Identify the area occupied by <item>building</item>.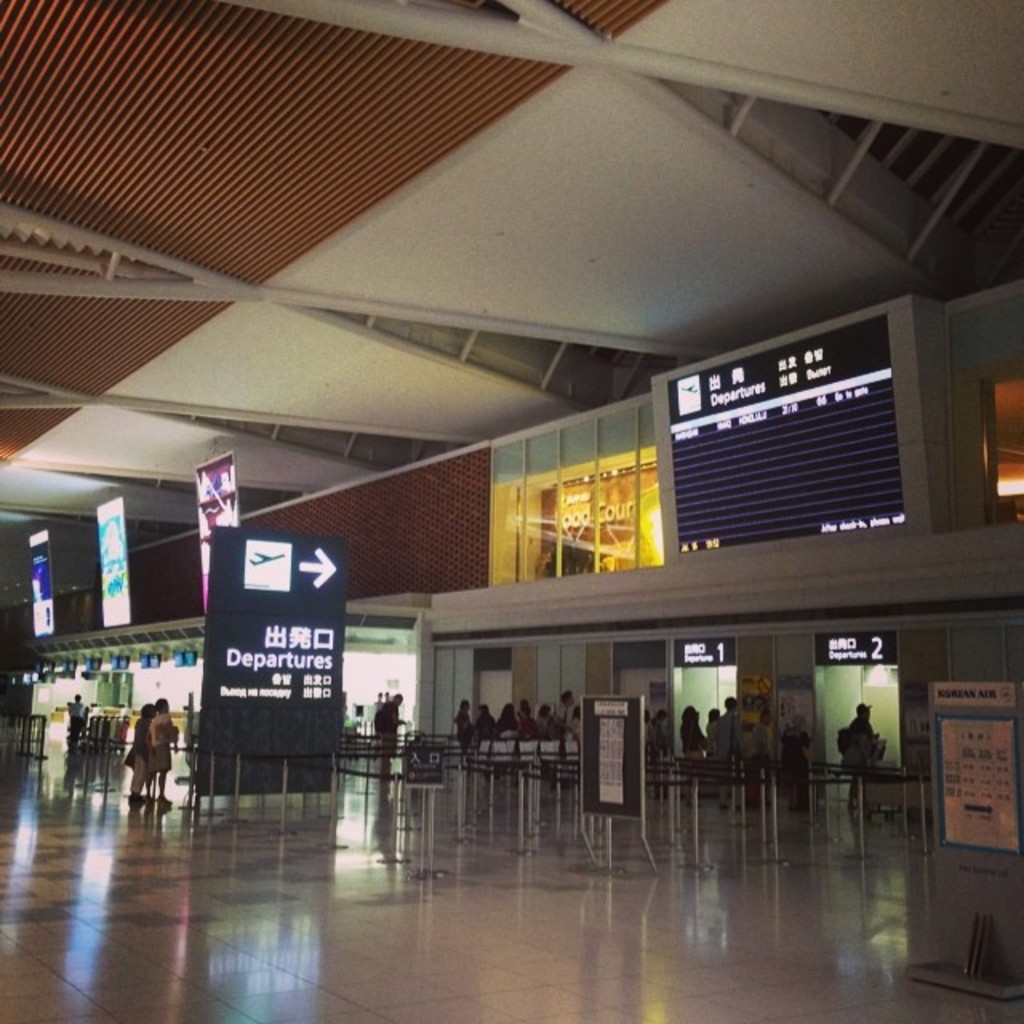
Area: <bbox>0, 0, 1022, 1022</bbox>.
